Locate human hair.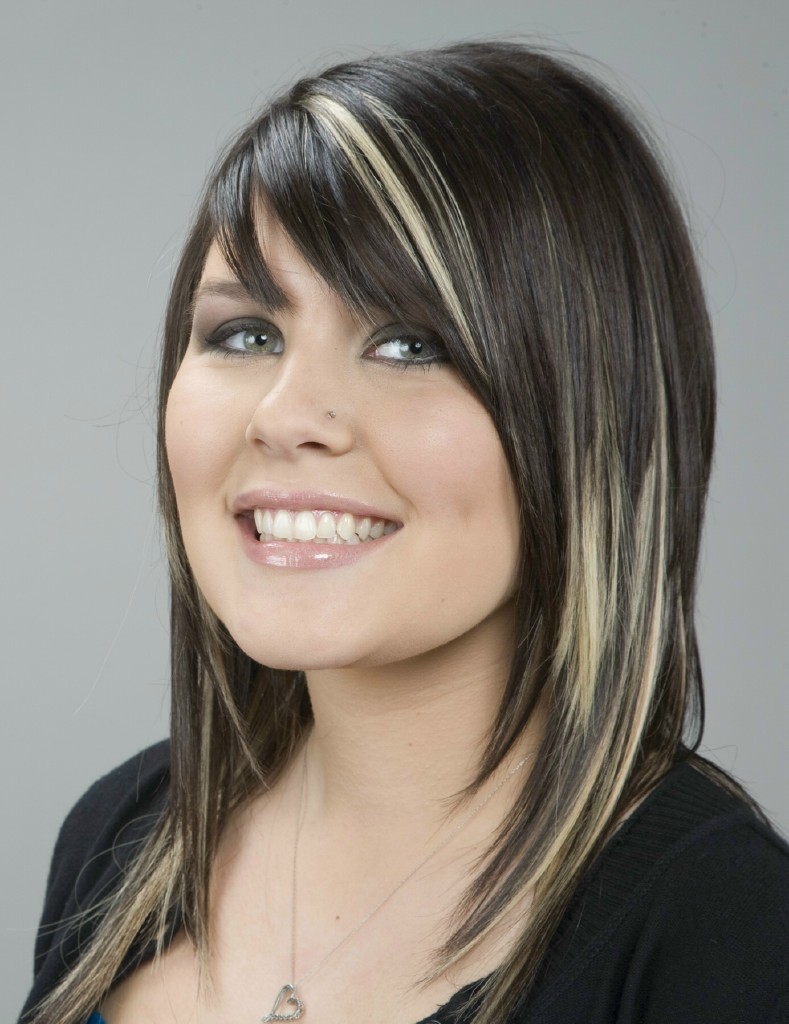
Bounding box: left=32, top=47, right=714, bottom=1023.
